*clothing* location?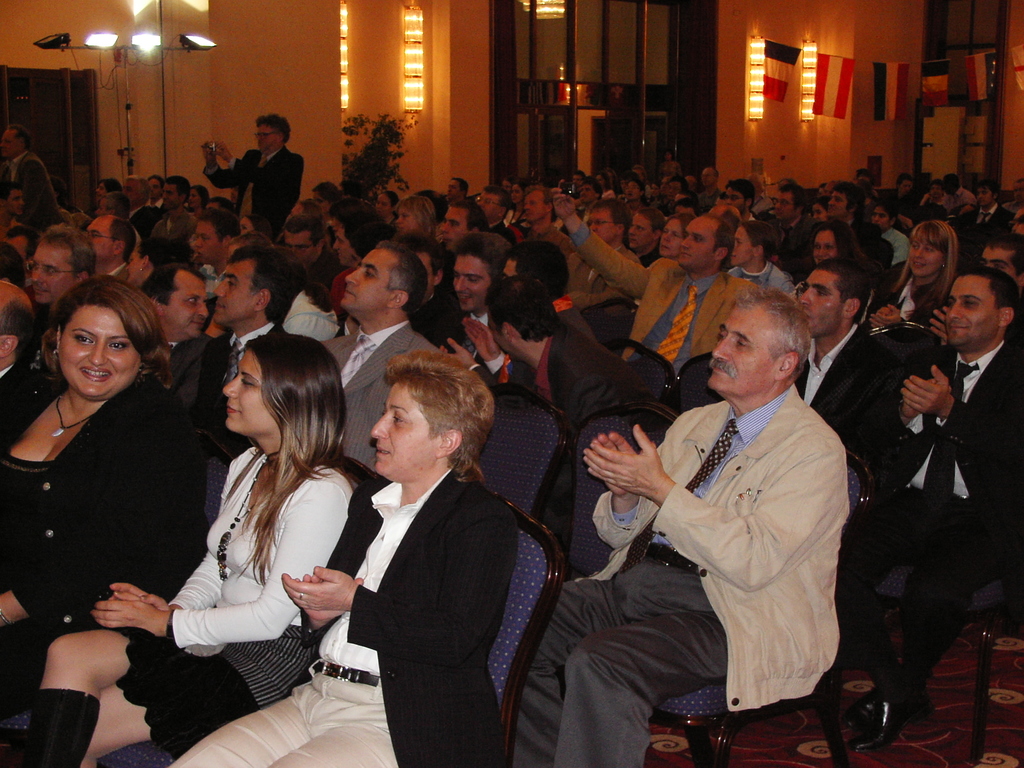
l=469, t=298, r=589, b=392
